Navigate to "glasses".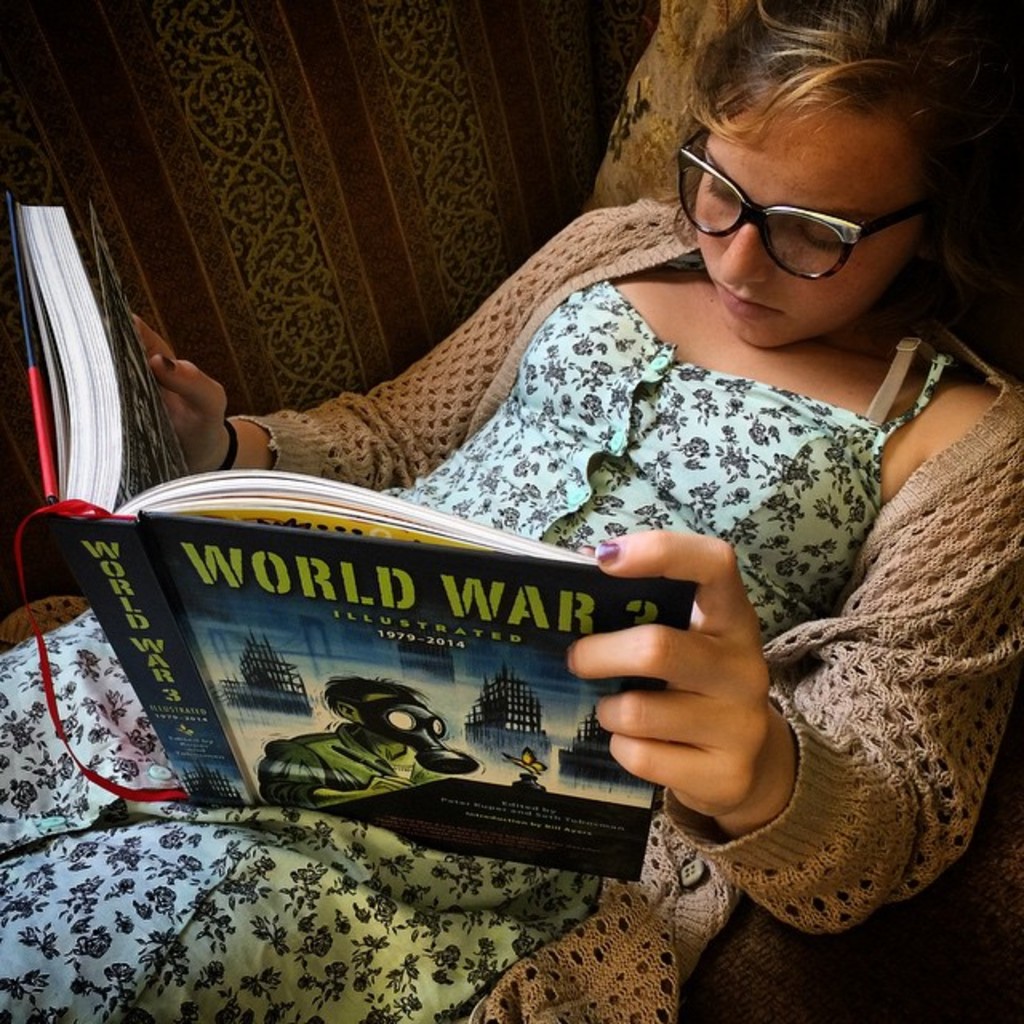
Navigation target: {"left": 659, "top": 157, "right": 939, "bottom": 264}.
